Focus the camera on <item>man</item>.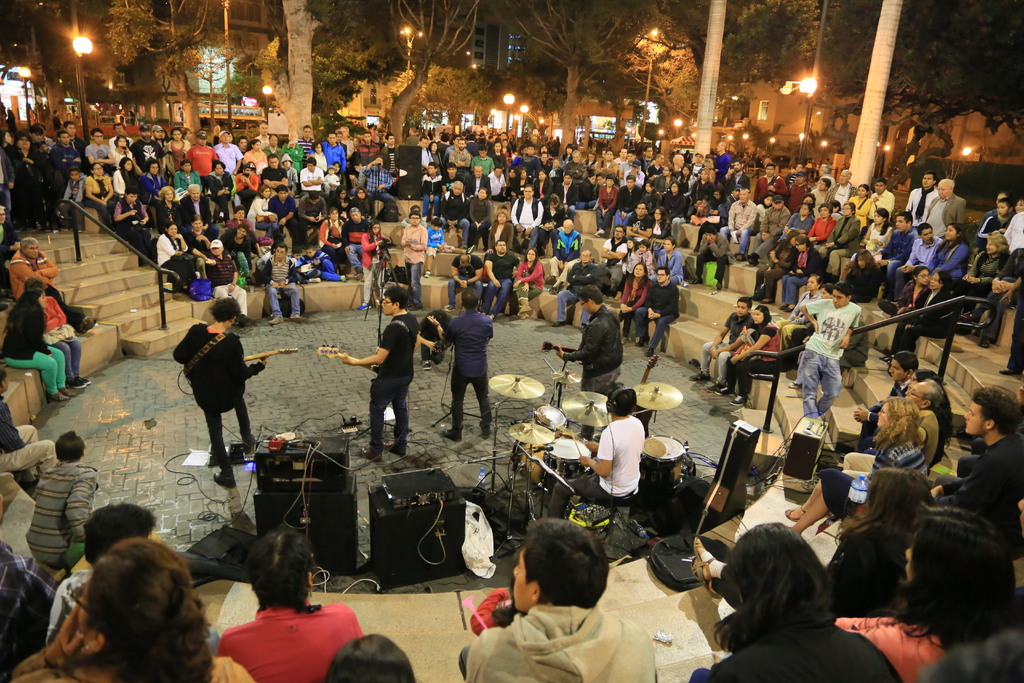
Focus region: [x1=436, y1=179, x2=474, y2=249].
